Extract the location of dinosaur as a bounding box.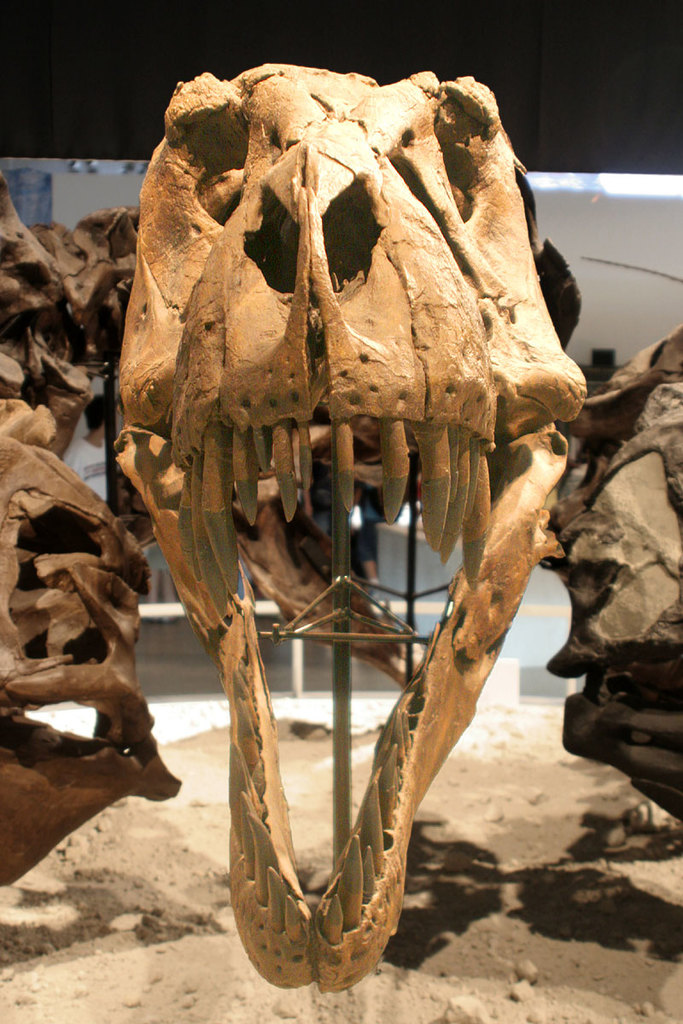
(left=112, top=61, right=592, bottom=1000).
